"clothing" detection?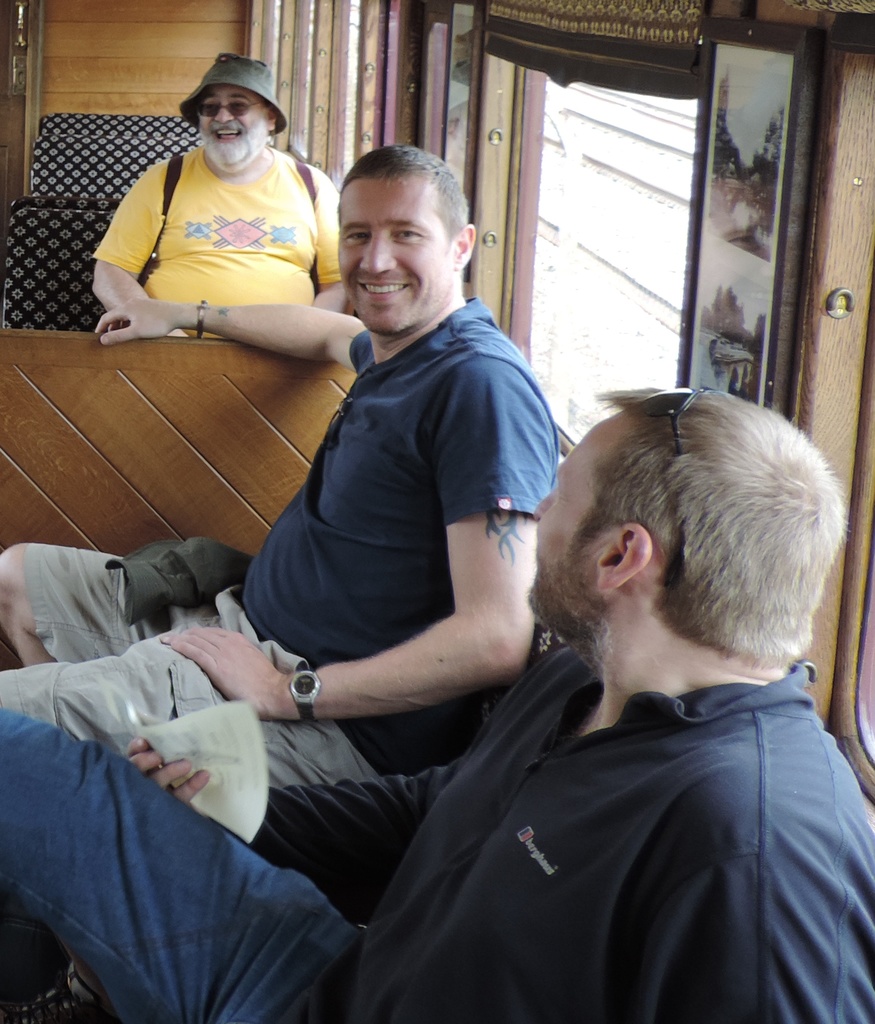
x1=0 y1=706 x2=380 y2=1018
